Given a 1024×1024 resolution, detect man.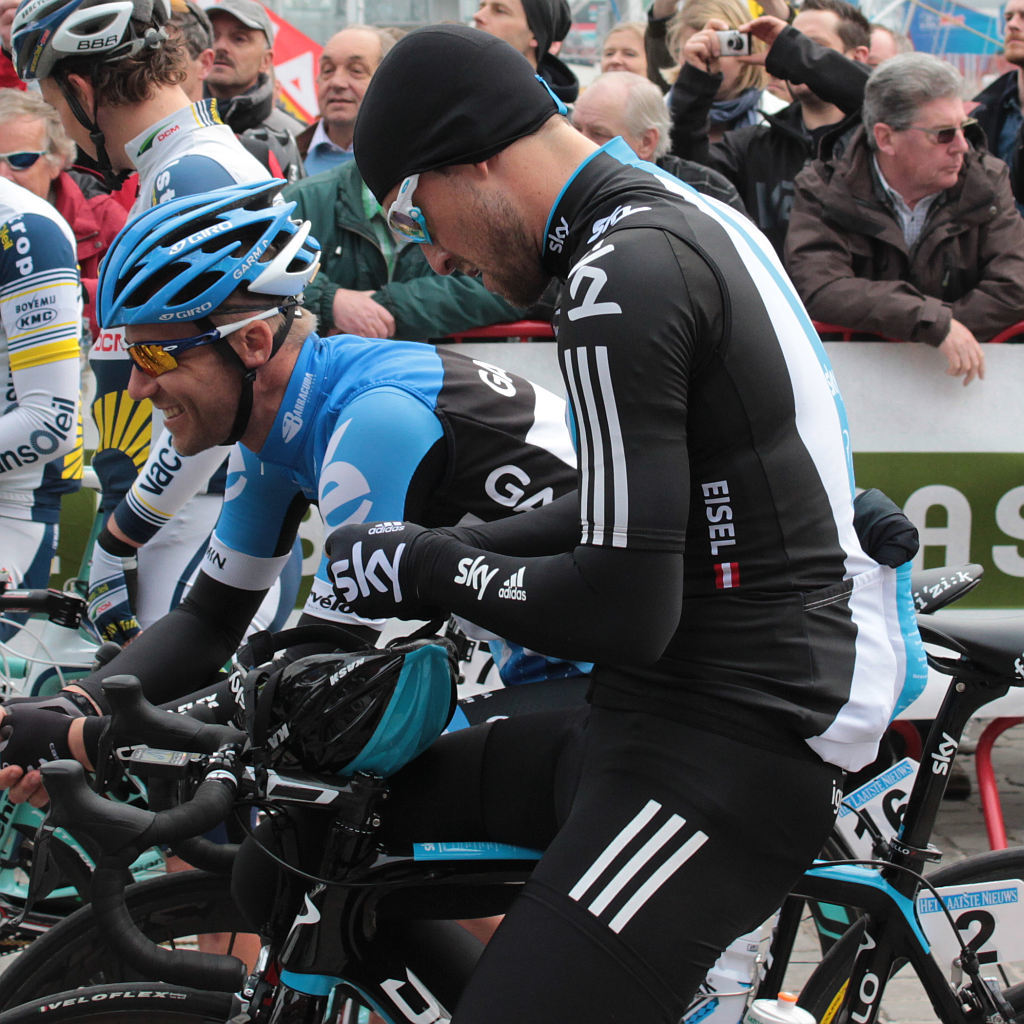
<region>962, 0, 1023, 206</region>.
